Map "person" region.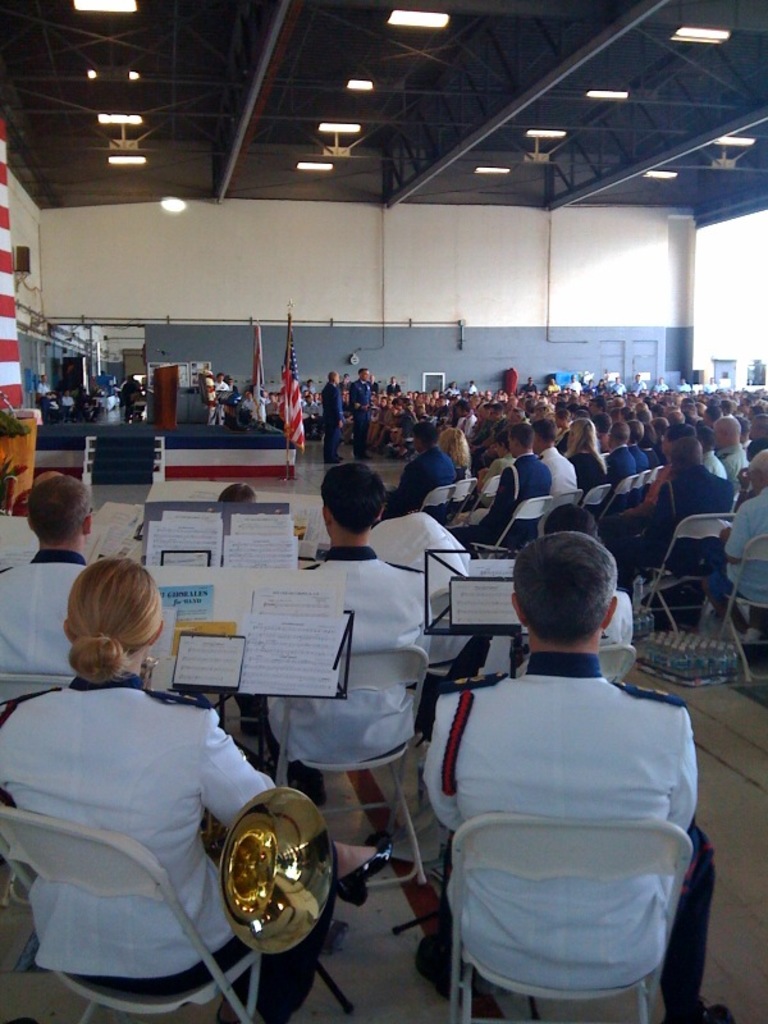
Mapped to (236,470,434,836).
